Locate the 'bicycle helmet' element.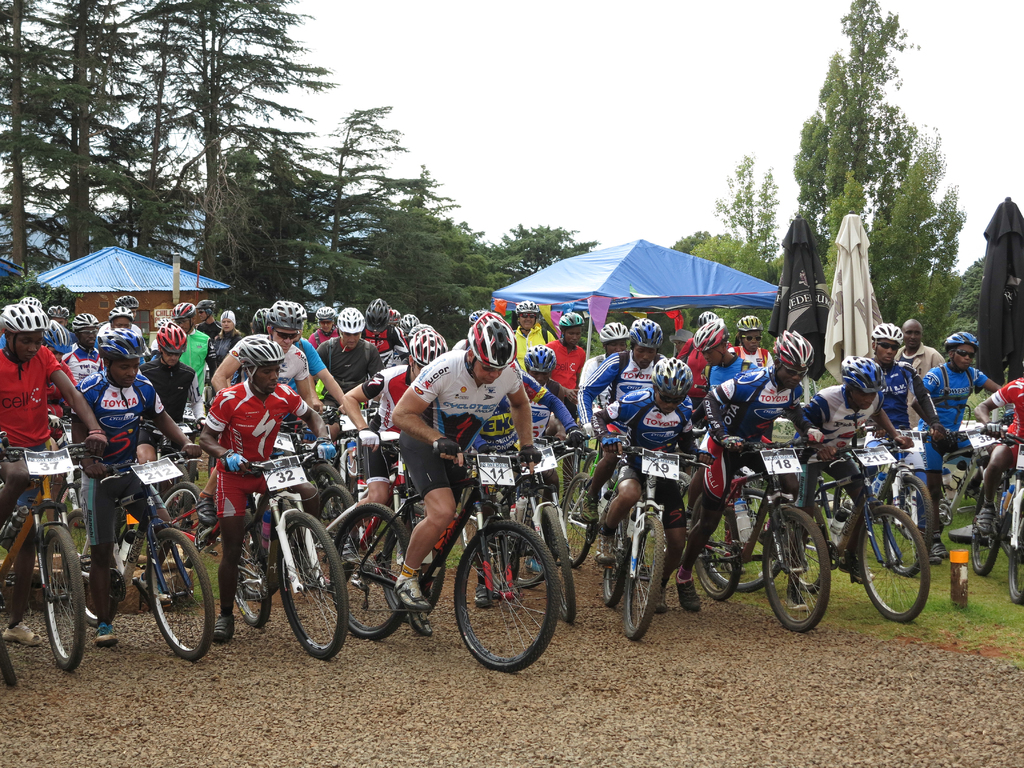
Element bbox: <bbox>95, 329, 147, 362</bbox>.
